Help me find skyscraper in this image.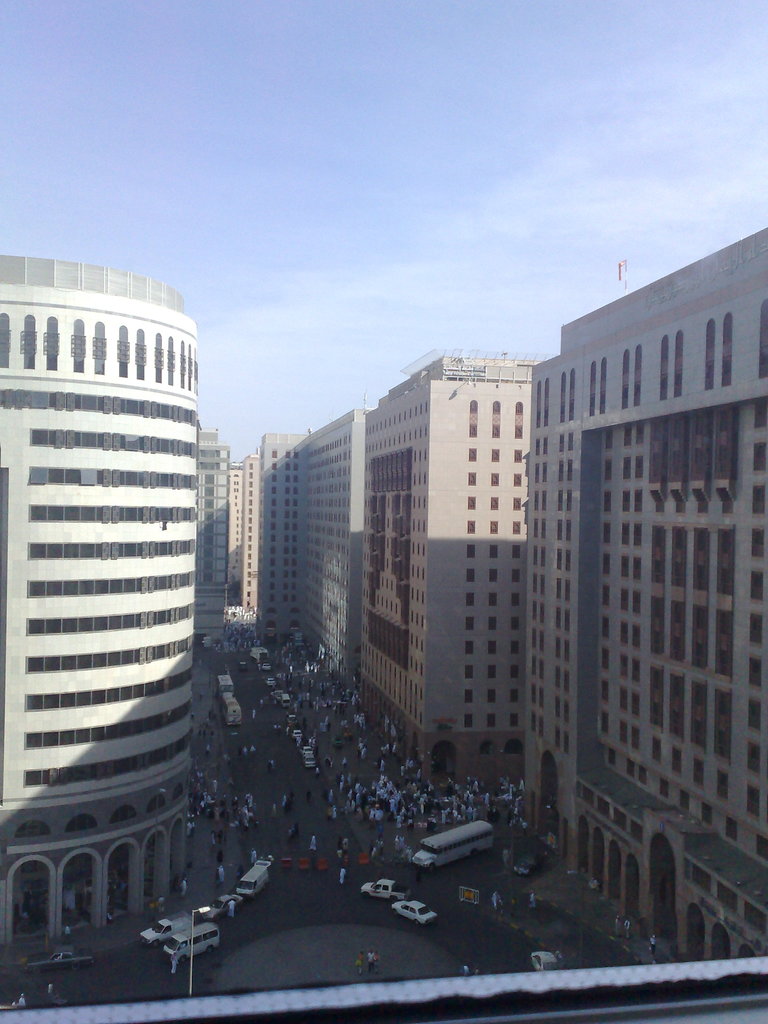
Found it: select_region(0, 243, 260, 998).
